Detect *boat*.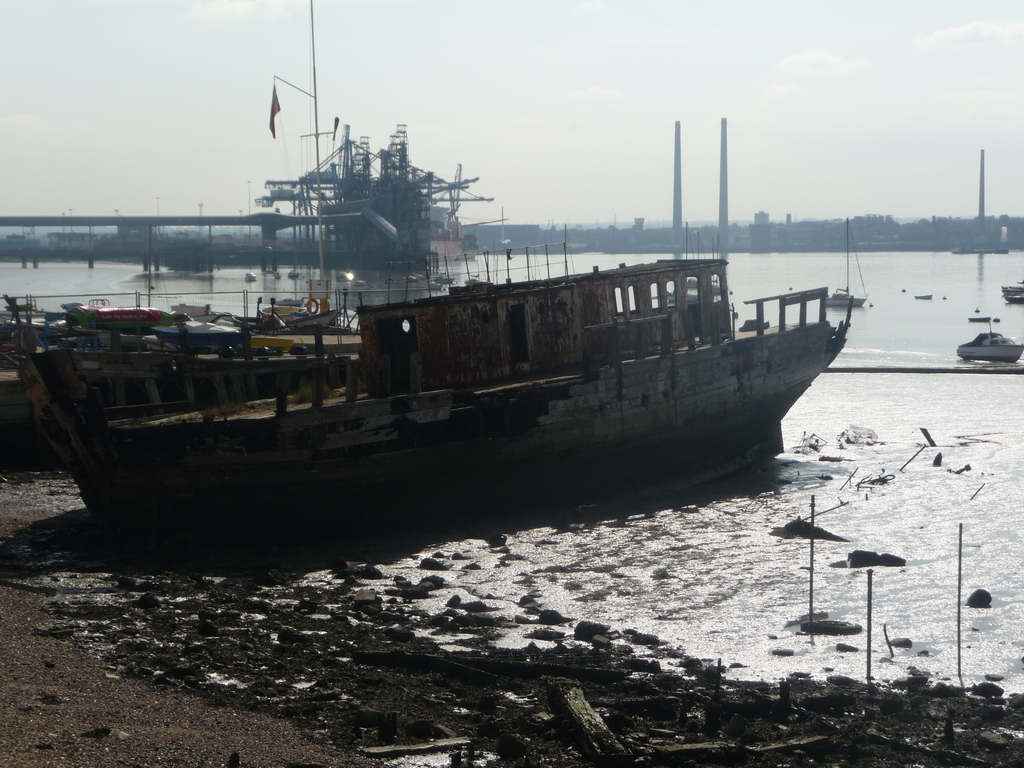
Detected at <box>1001,276,1023,303</box>.
